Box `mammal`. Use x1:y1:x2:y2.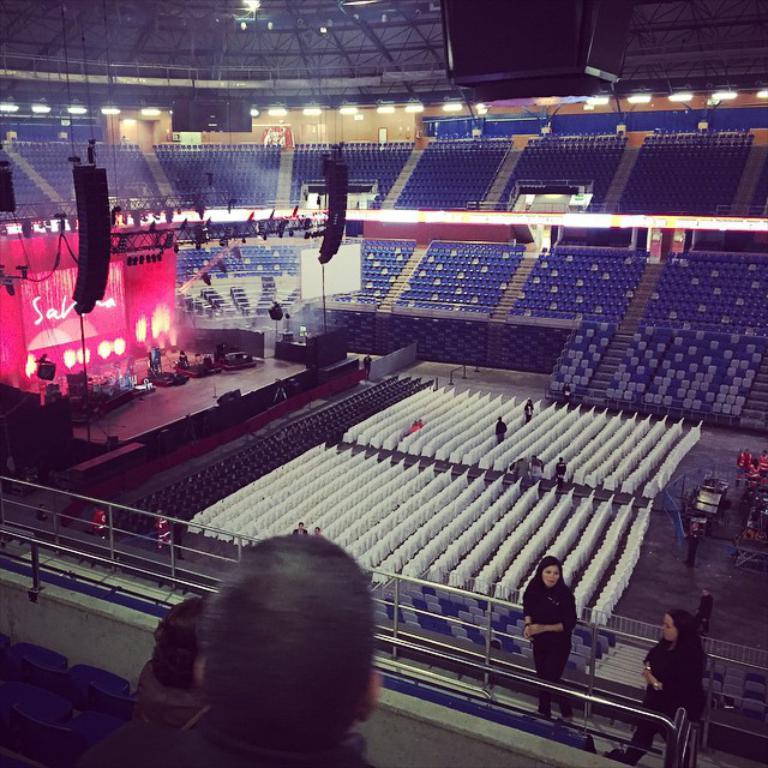
173:348:192:368.
